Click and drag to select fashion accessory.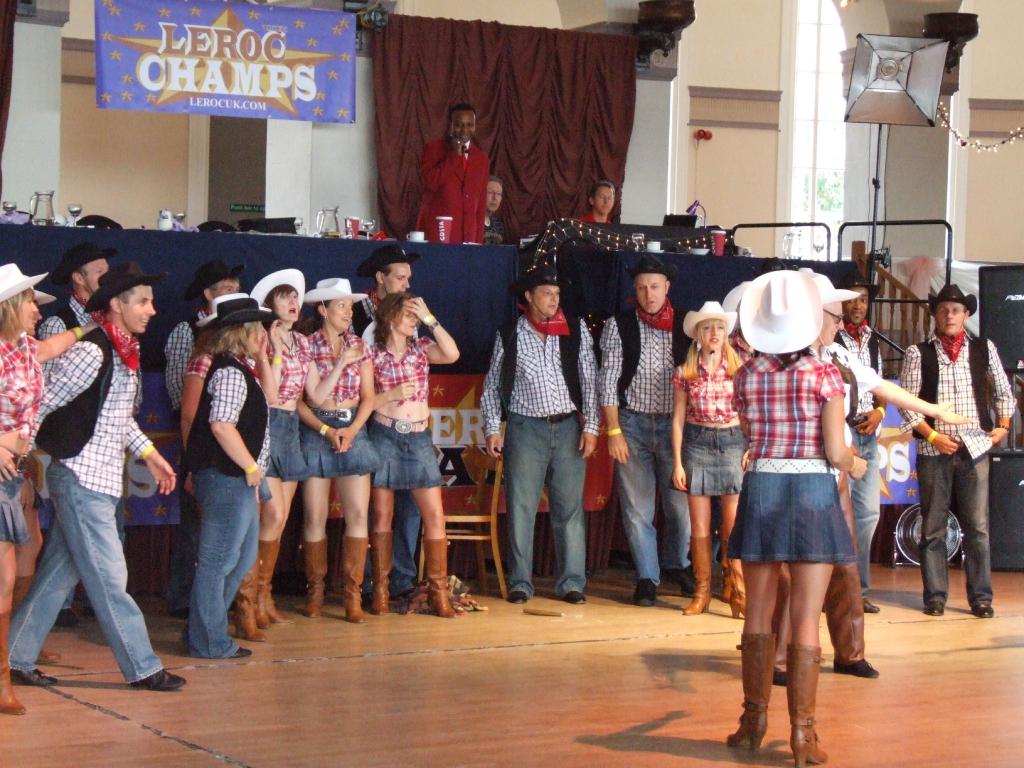
Selection: [738, 269, 823, 356].
